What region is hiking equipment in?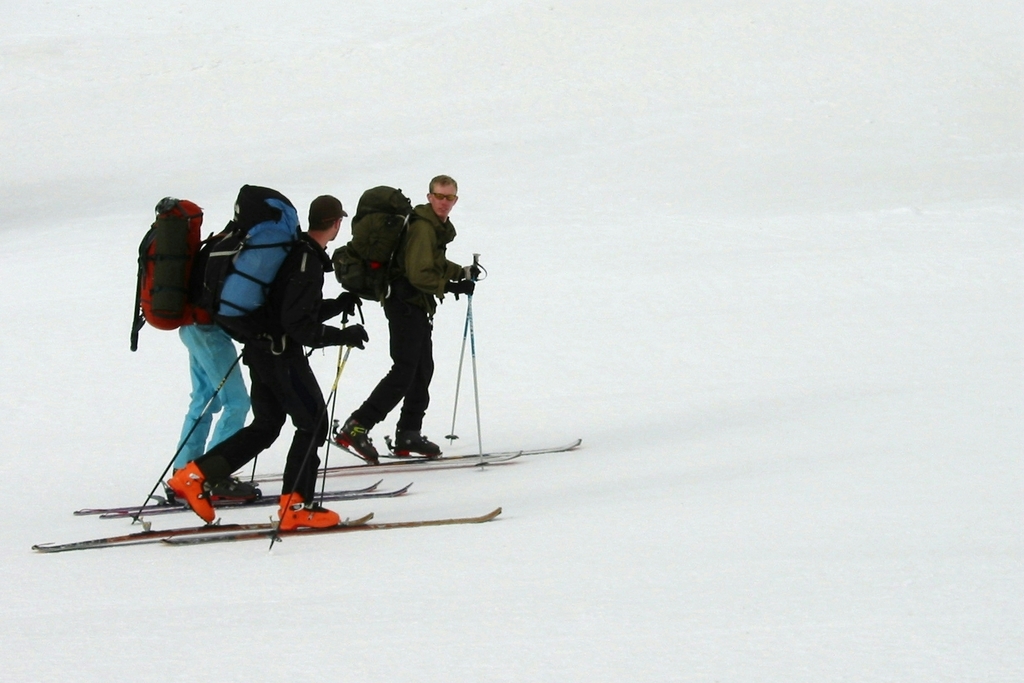
268:342:353:549.
